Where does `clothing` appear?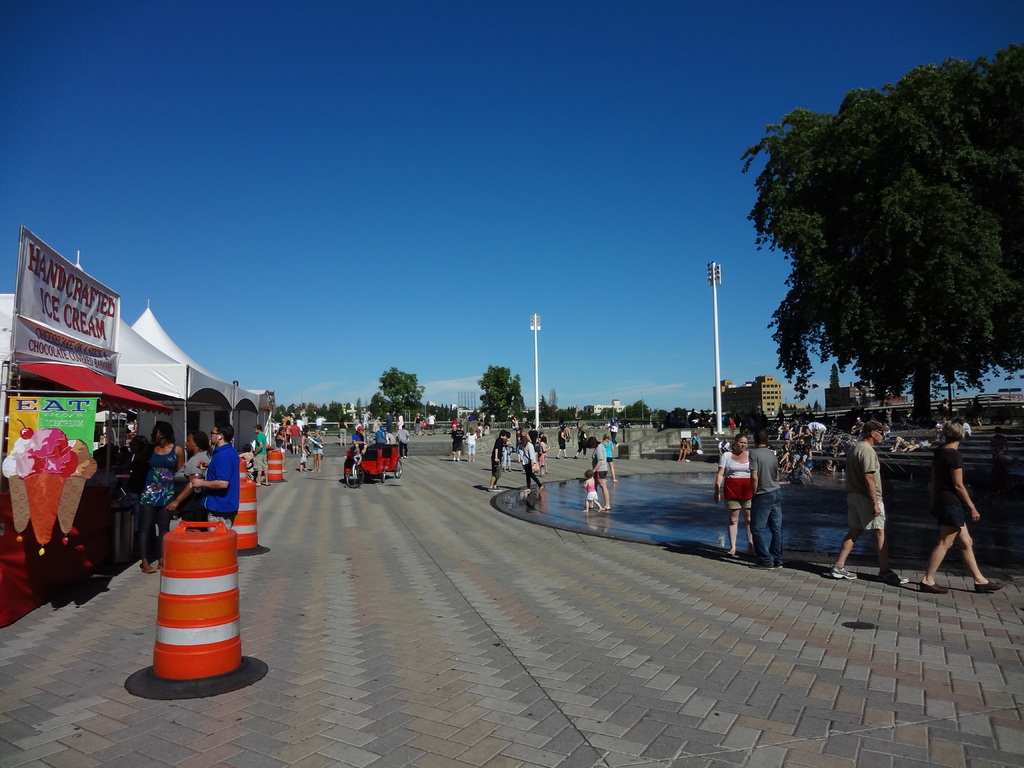
Appears at locate(963, 422, 971, 438).
